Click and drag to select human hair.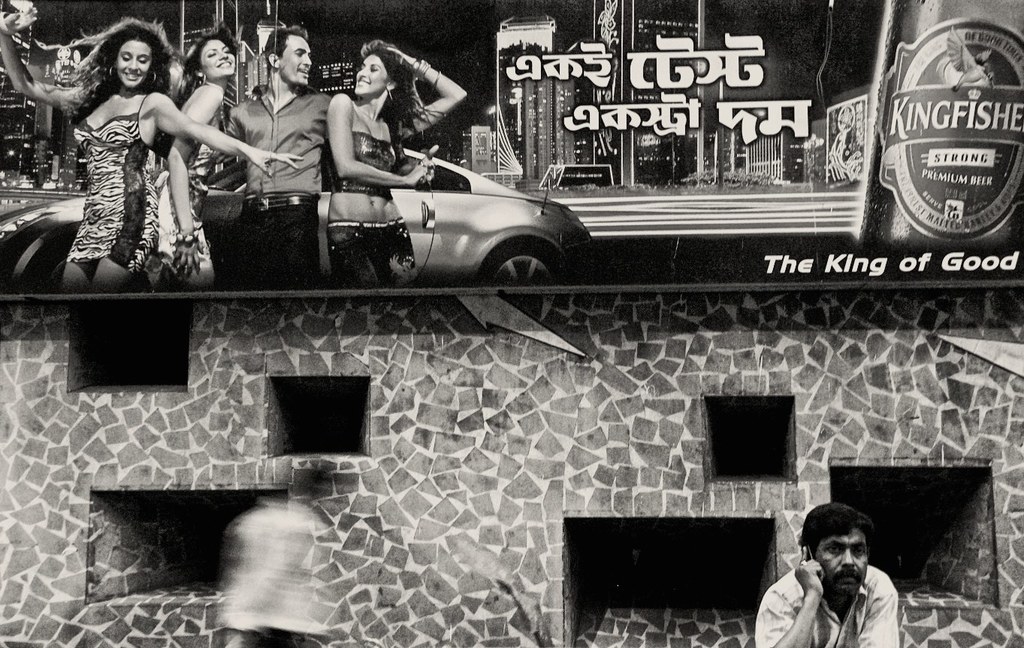
Selection: Rect(357, 40, 443, 158).
